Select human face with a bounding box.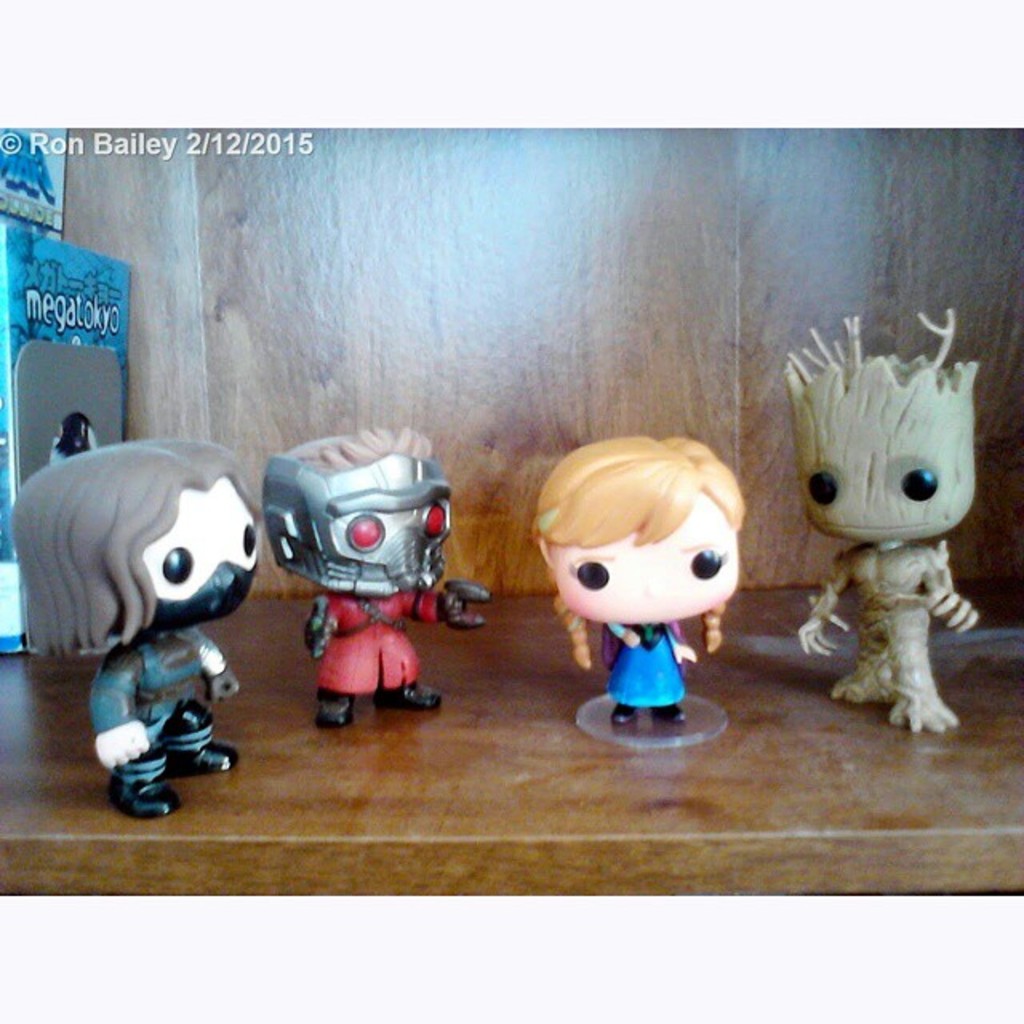
{"left": 307, "top": 454, "right": 466, "bottom": 594}.
